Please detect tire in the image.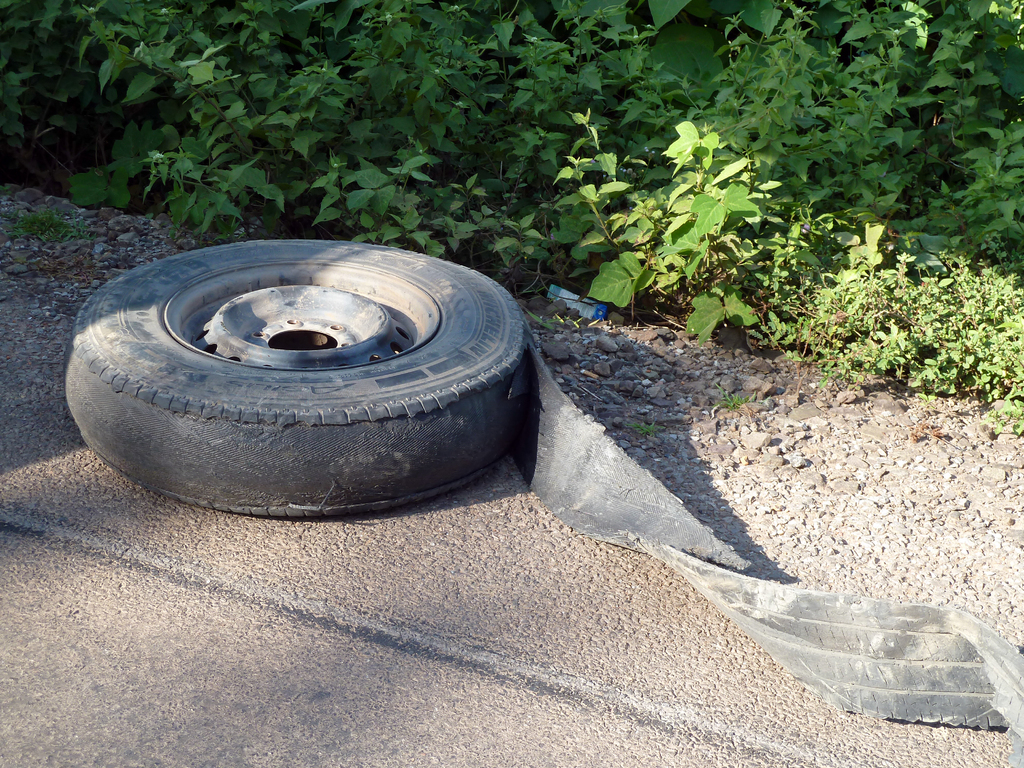
detection(61, 237, 523, 513).
